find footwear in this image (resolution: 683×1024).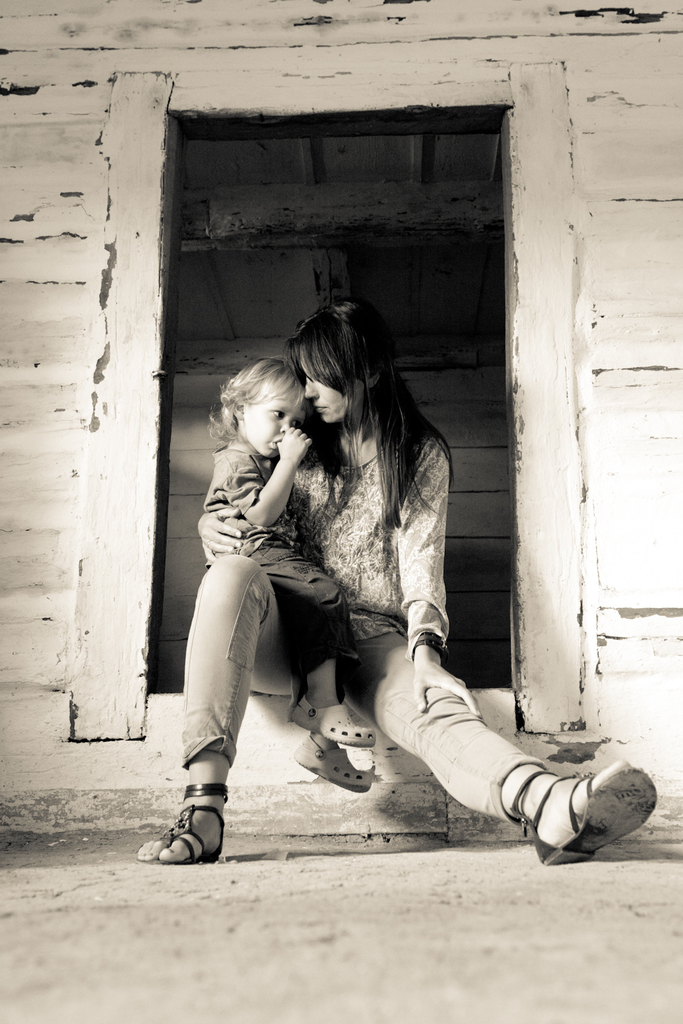
<box>295,691,378,748</box>.
